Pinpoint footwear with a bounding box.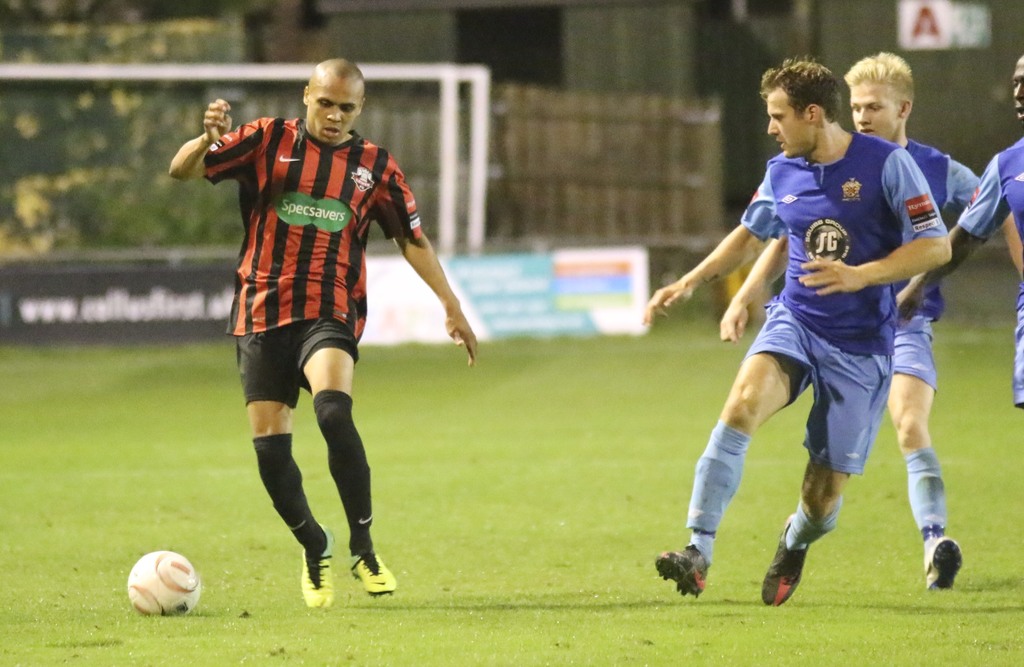
crop(922, 542, 964, 591).
